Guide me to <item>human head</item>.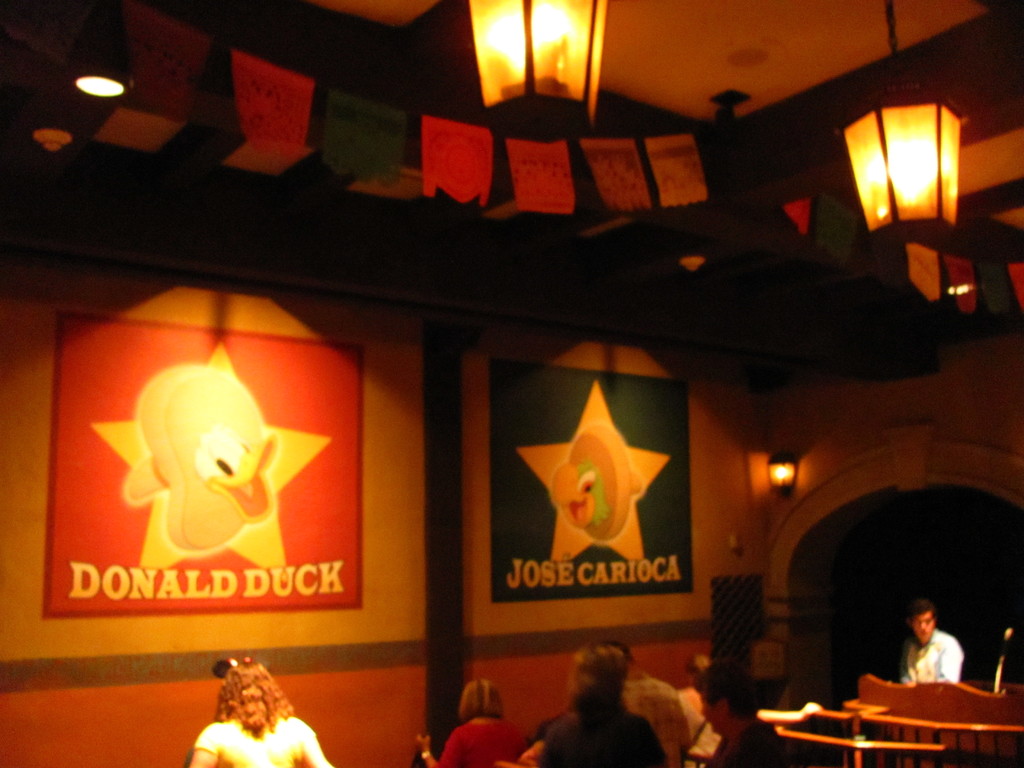
Guidance: {"left": 692, "top": 664, "right": 755, "bottom": 739}.
